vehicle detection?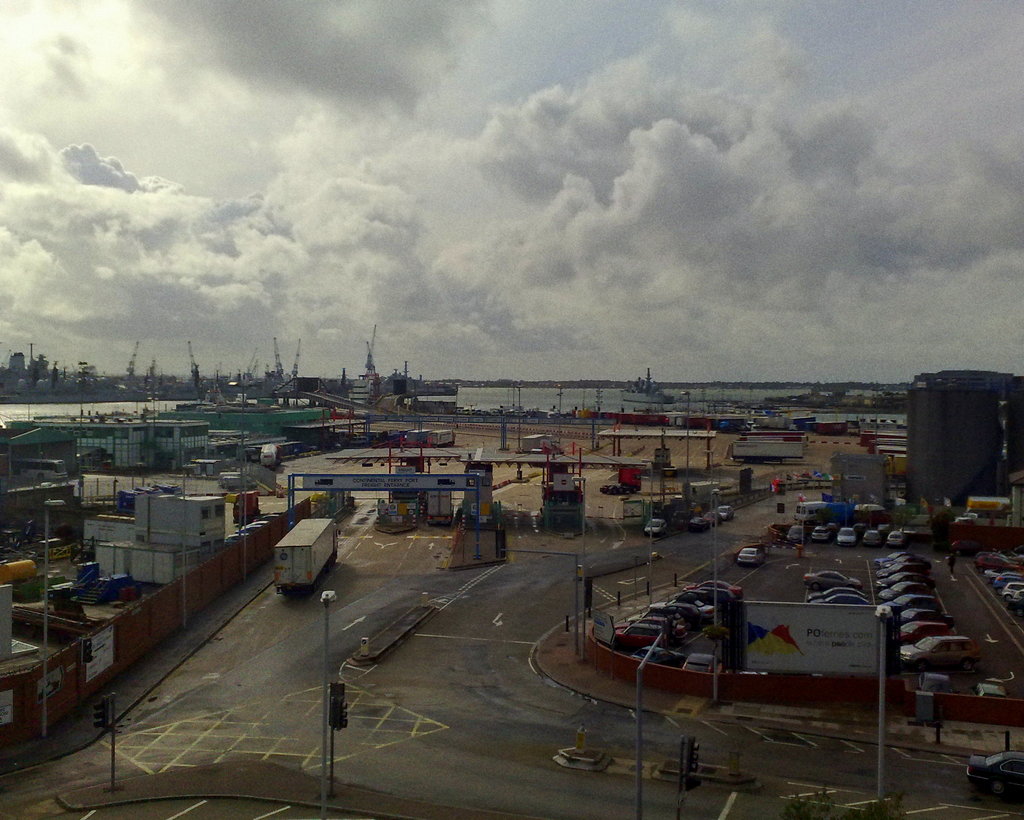
region(685, 581, 742, 602)
